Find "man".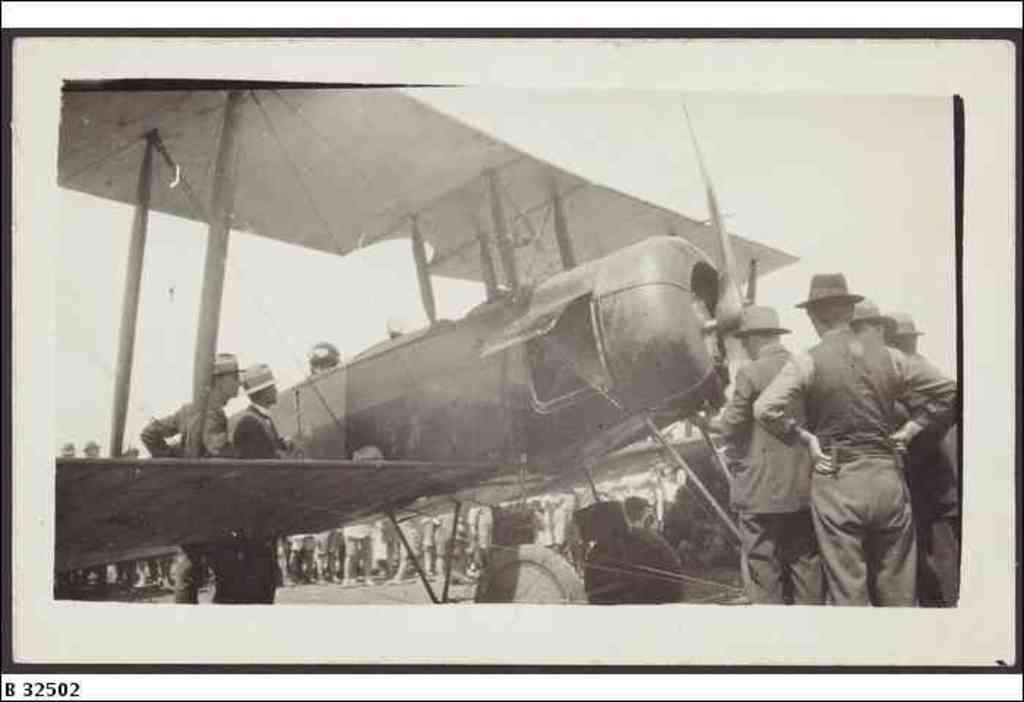
[142,348,244,598].
